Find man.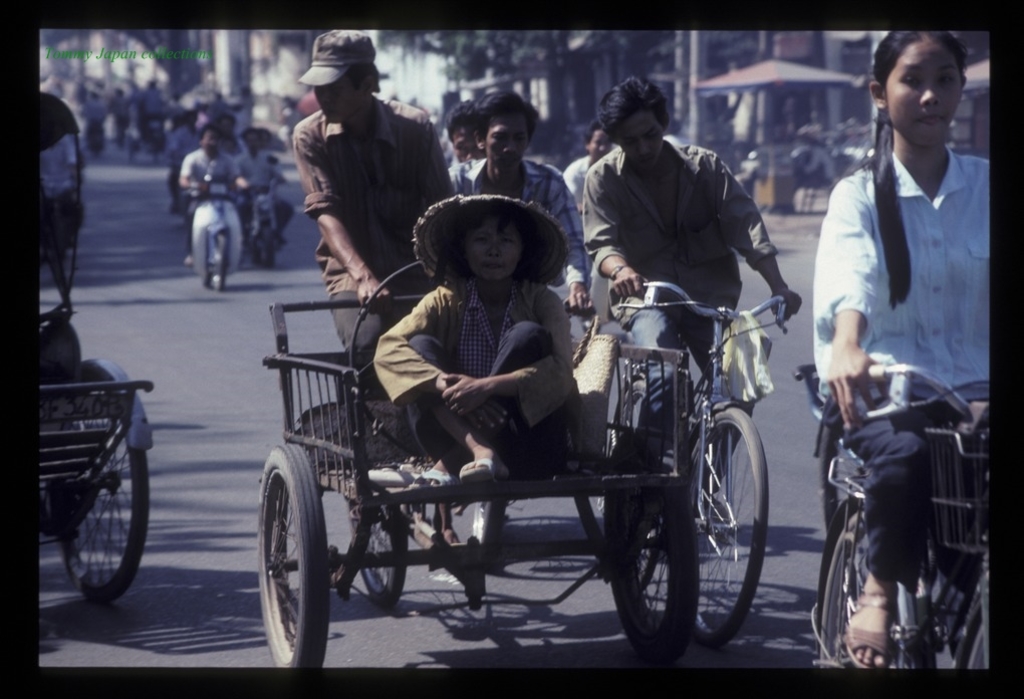
(462, 89, 593, 317).
